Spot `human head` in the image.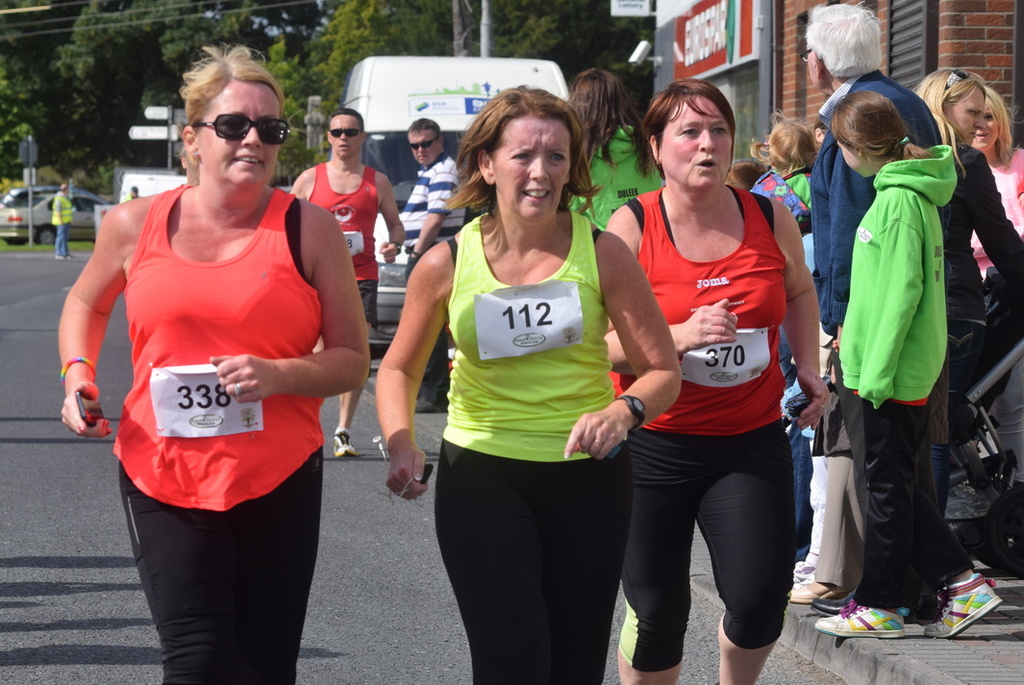
`human head` found at locate(763, 114, 815, 174).
